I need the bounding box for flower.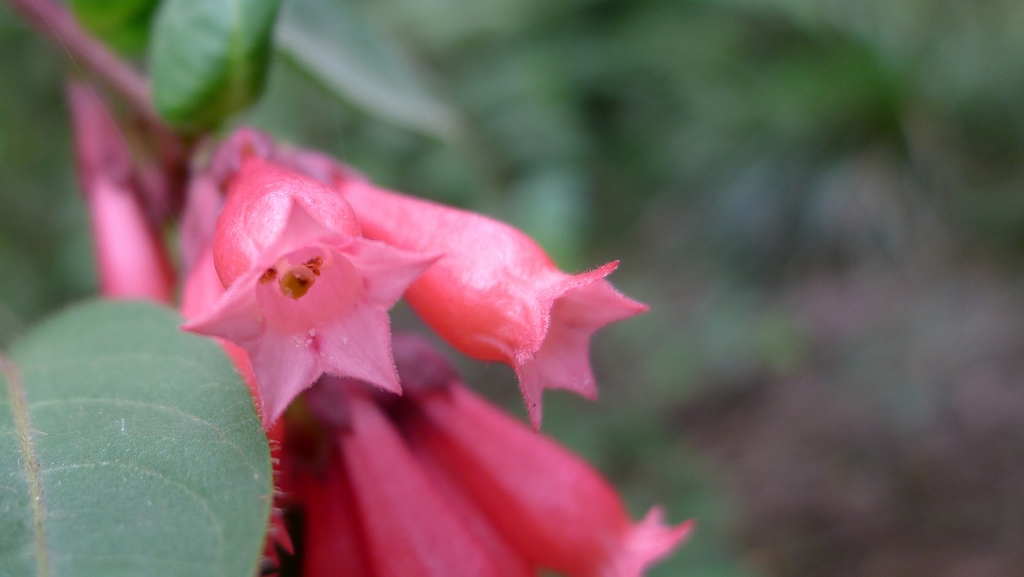
Here it is: bbox=[159, 120, 475, 428].
